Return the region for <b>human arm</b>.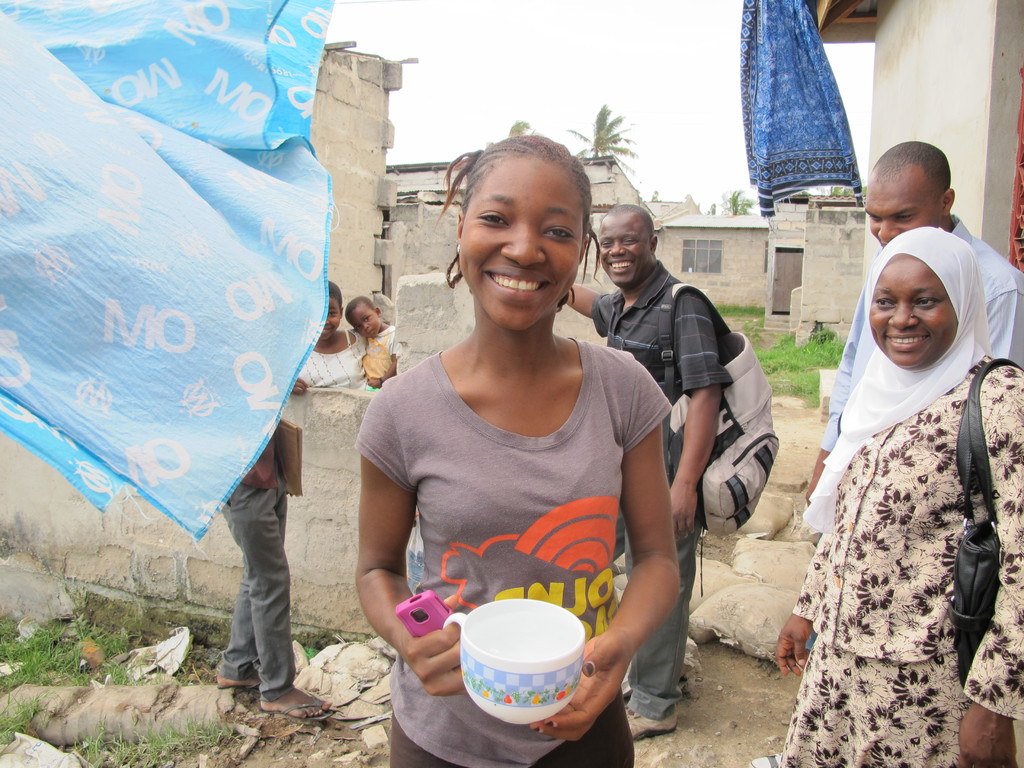
344, 372, 468, 694.
